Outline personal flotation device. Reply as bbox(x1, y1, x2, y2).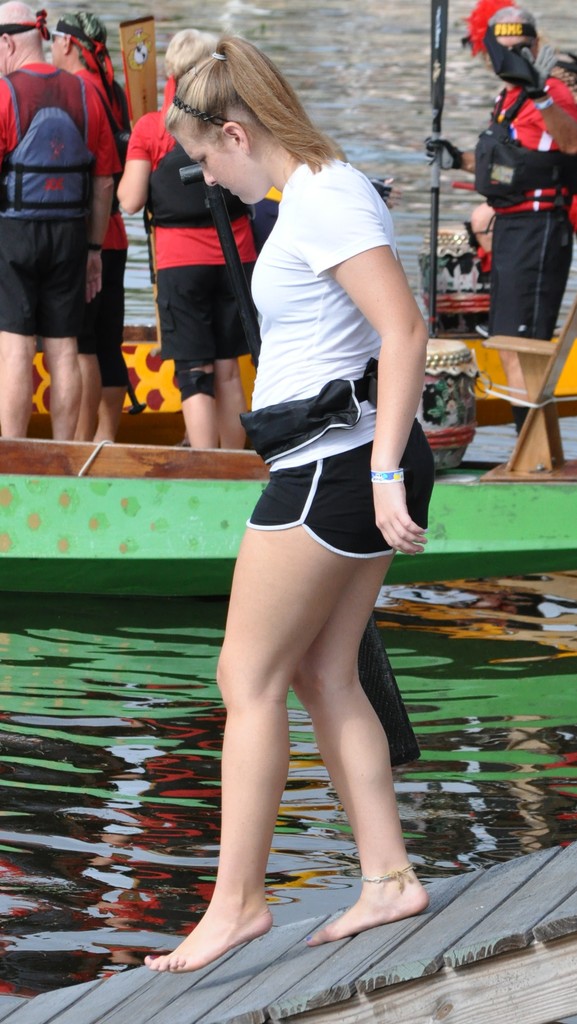
bbox(146, 142, 256, 221).
